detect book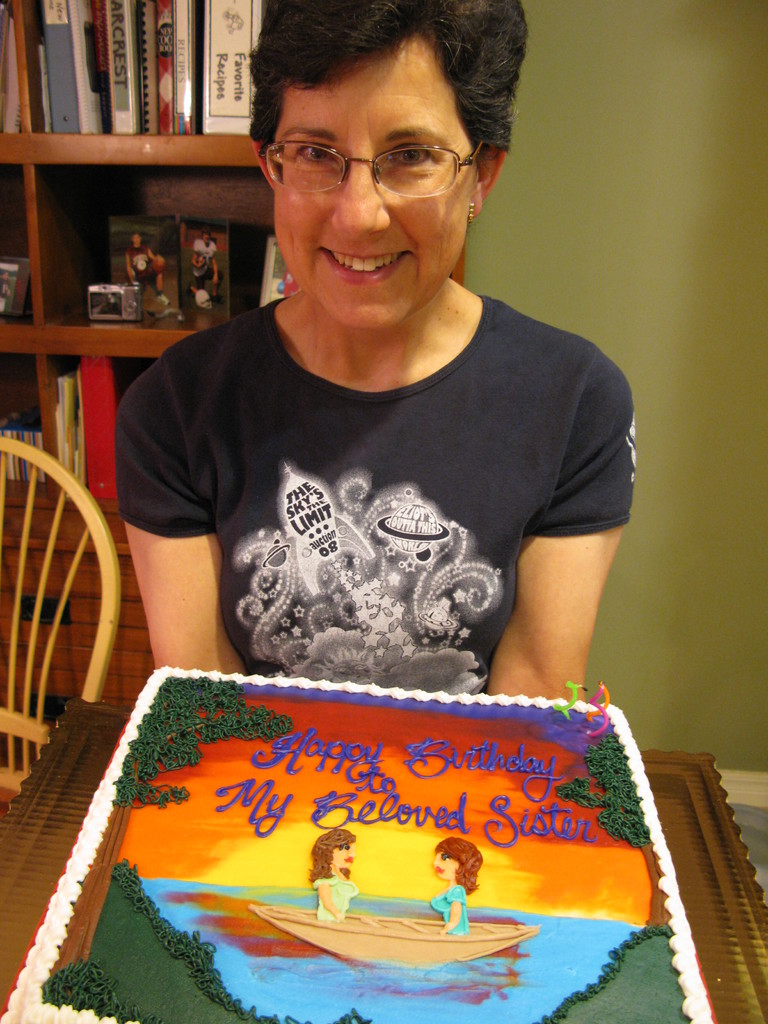
bbox=(176, 213, 232, 323)
